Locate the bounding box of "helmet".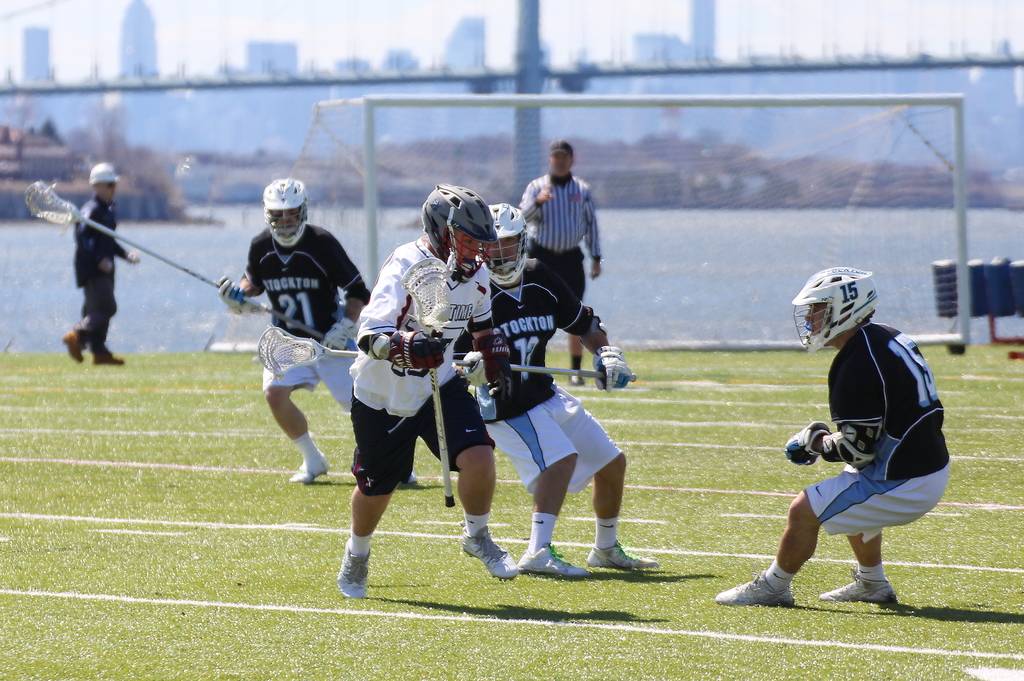
Bounding box: 791, 278, 890, 359.
